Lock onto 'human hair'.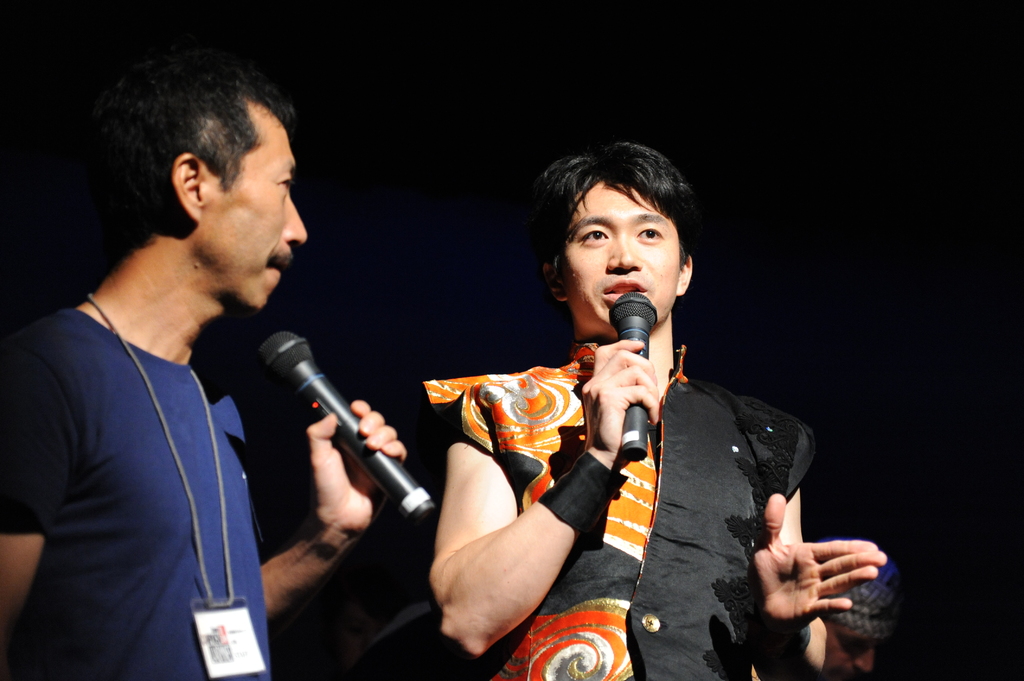
Locked: bbox=[59, 53, 291, 254].
